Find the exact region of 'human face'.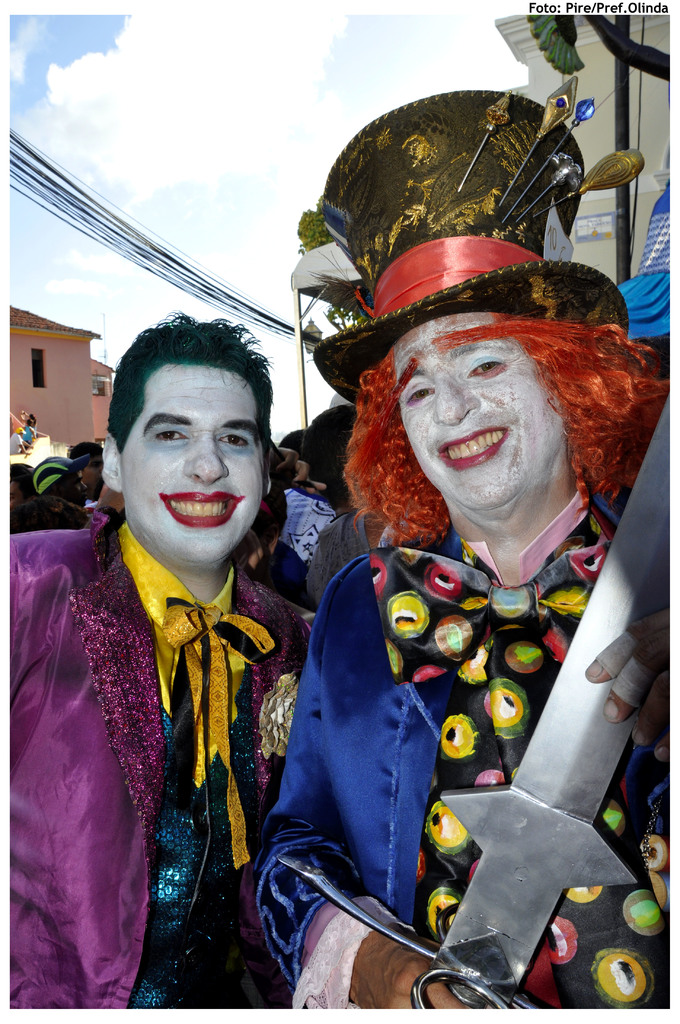
Exact region: locate(392, 315, 567, 510).
